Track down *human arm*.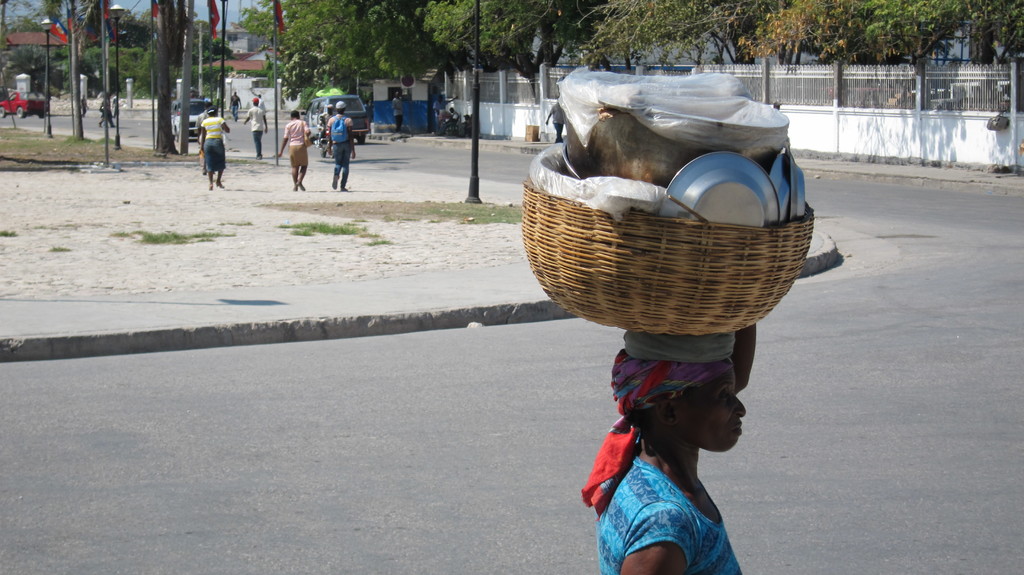
Tracked to bbox(618, 500, 691, 574).
